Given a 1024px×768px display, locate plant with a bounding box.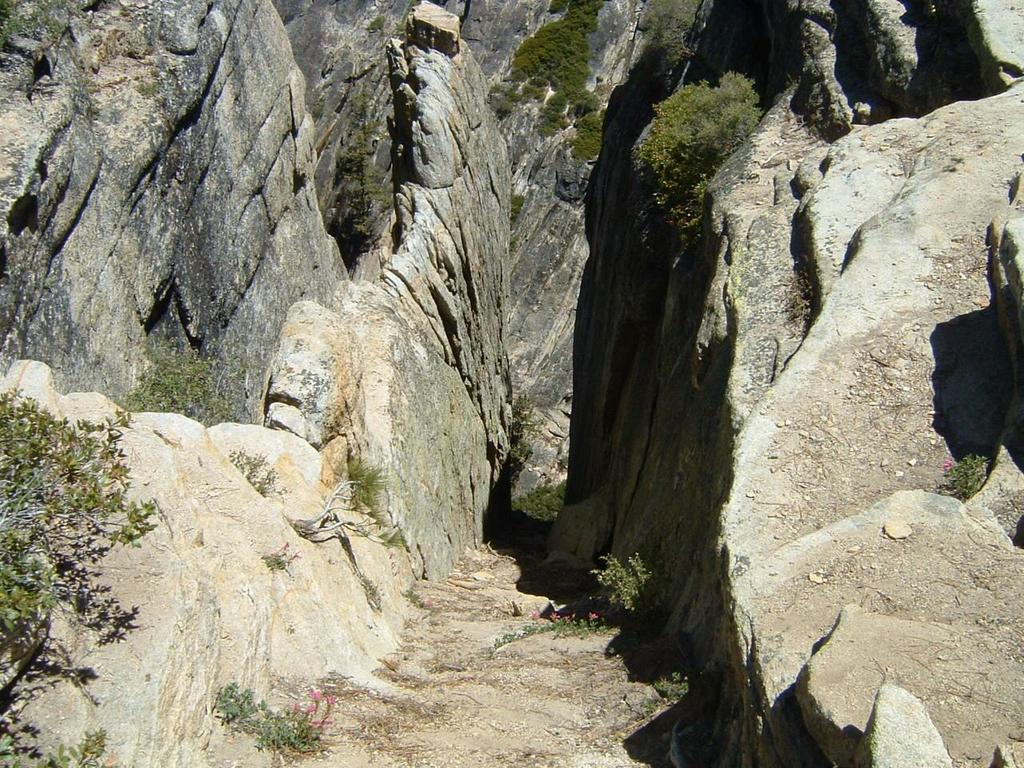
Located: locate(258, 542, 302, 568).
